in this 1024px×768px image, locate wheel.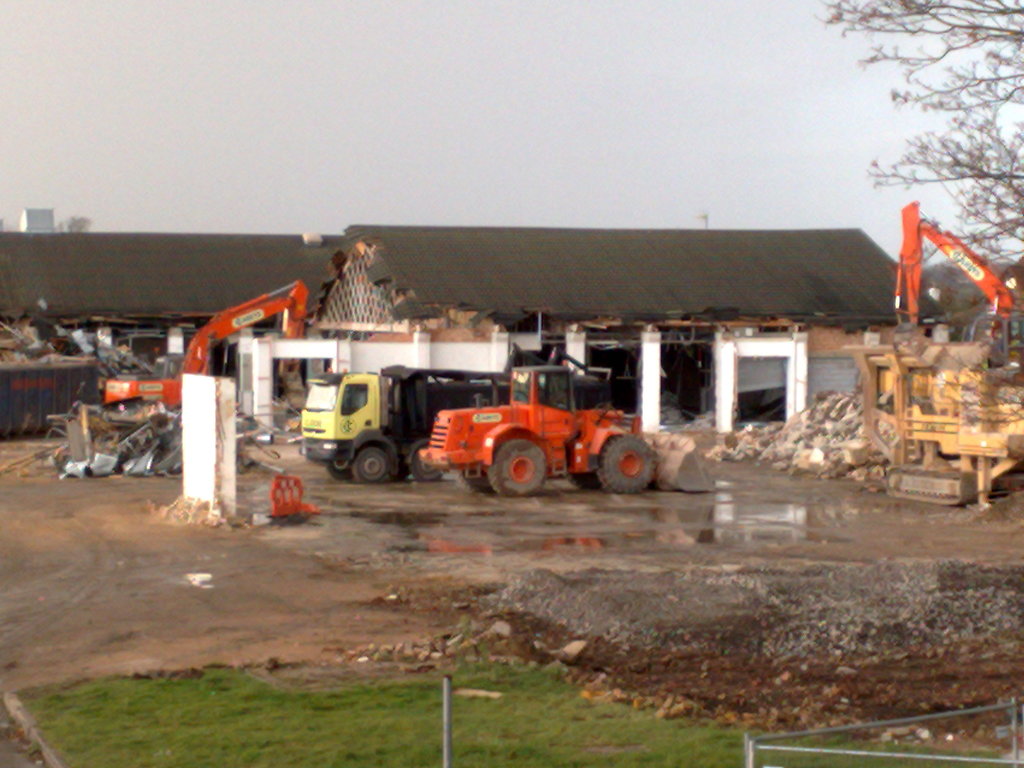
Bounding box: l=588, t=428, r=660, b=500.
